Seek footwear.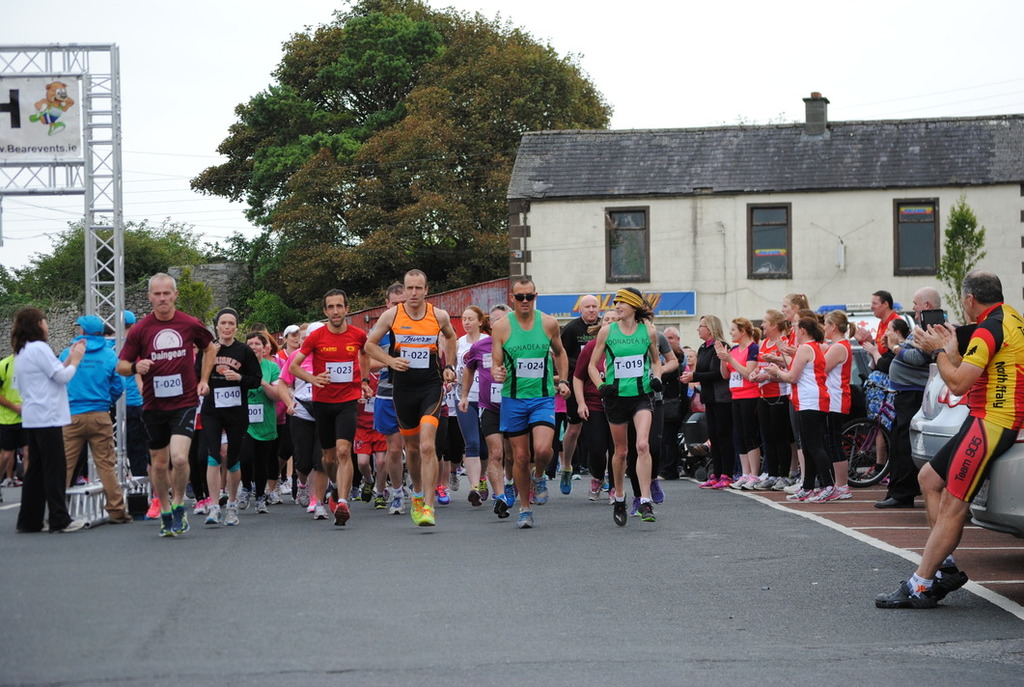
rect(811, 486, 843, 501).
